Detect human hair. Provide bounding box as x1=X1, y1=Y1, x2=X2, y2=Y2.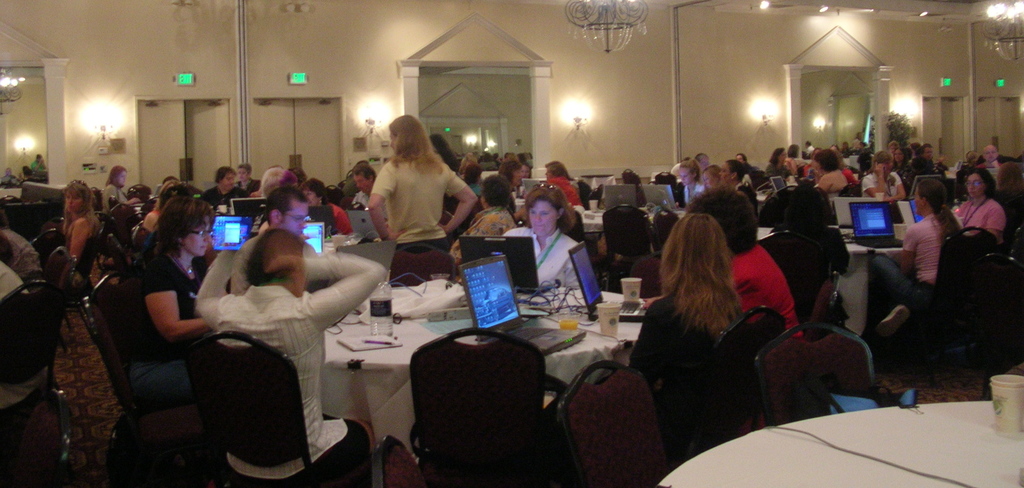
x1=353, y1=163, x2=378, y2=181.
